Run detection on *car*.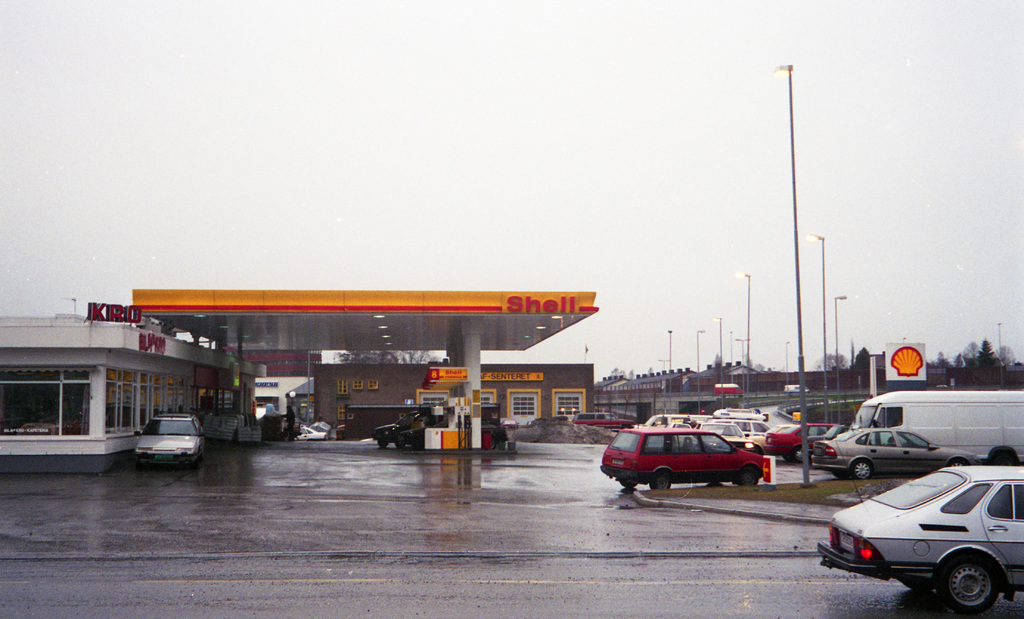
Result: bbox(129, 412, 203, 474).
